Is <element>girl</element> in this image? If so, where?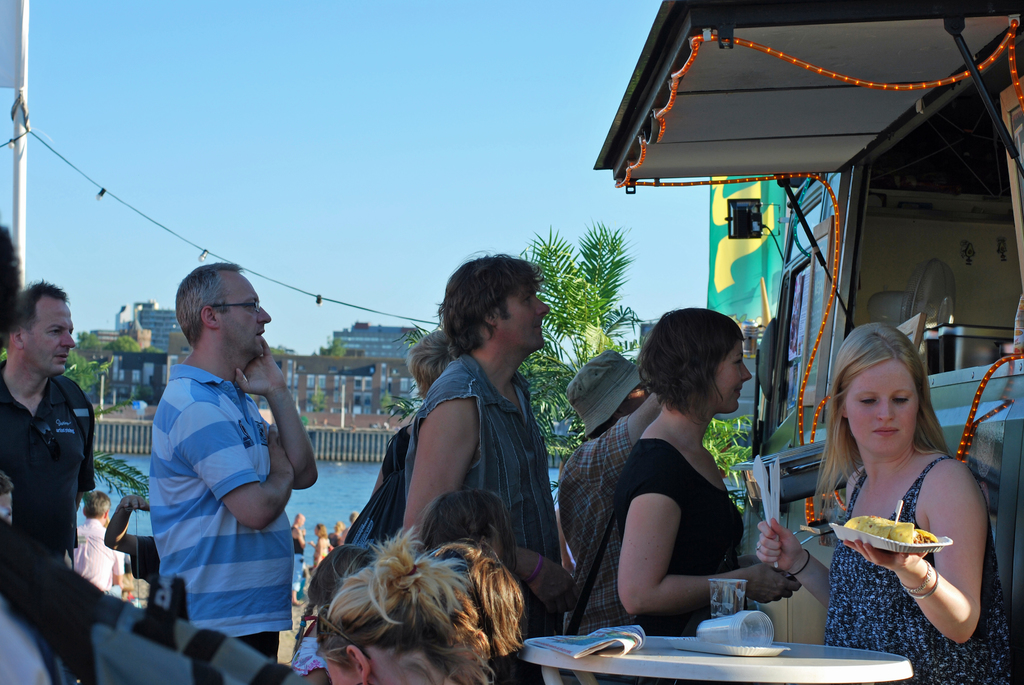
Yes, at {"x1": 754, "y1": 322, "x2": 1018, "y2": 684}.
